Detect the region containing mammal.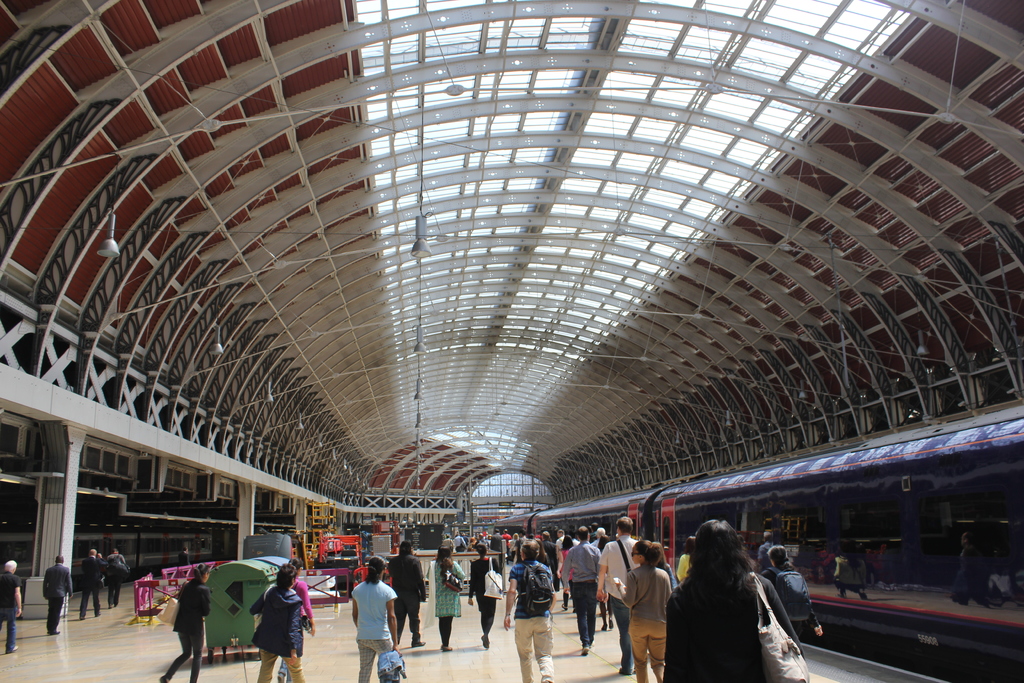
(280, 558, 314, 680).
